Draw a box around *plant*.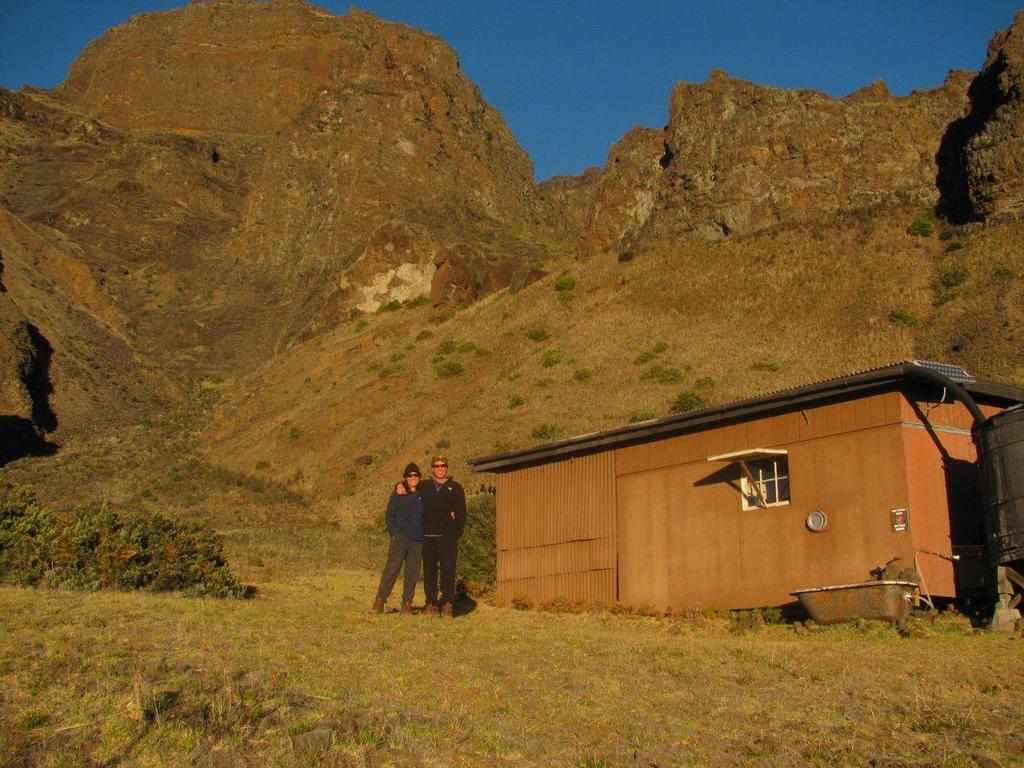
box(985, 261, 1021, 281).
